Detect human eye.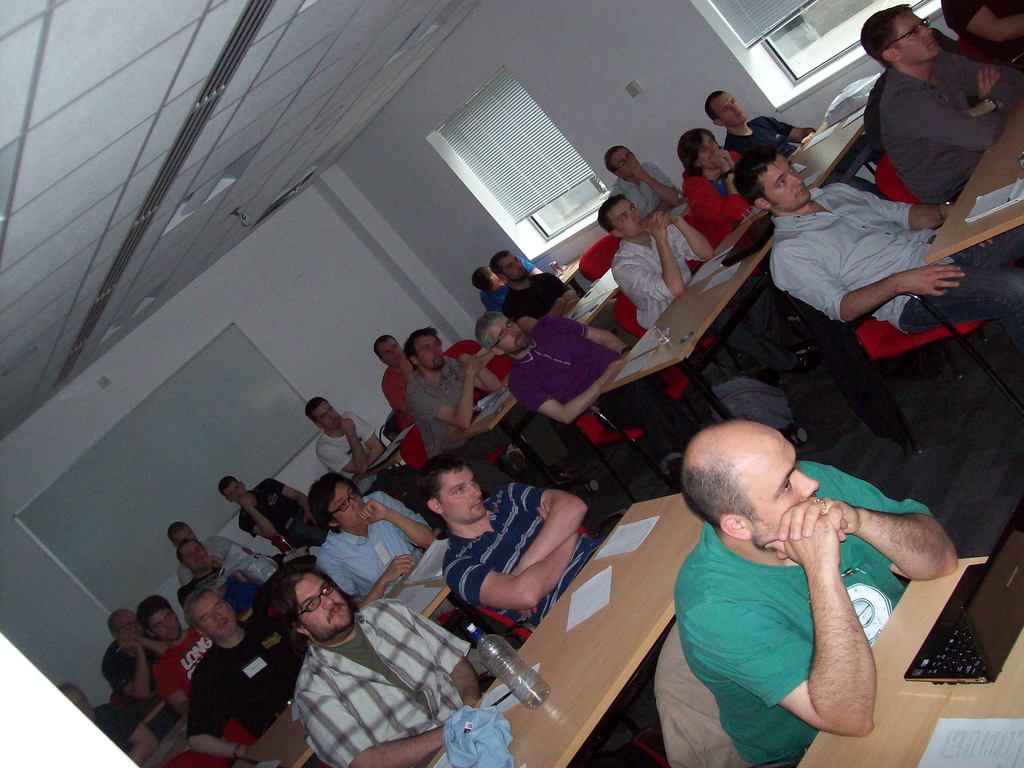
Detected at 184,555,193,561.
